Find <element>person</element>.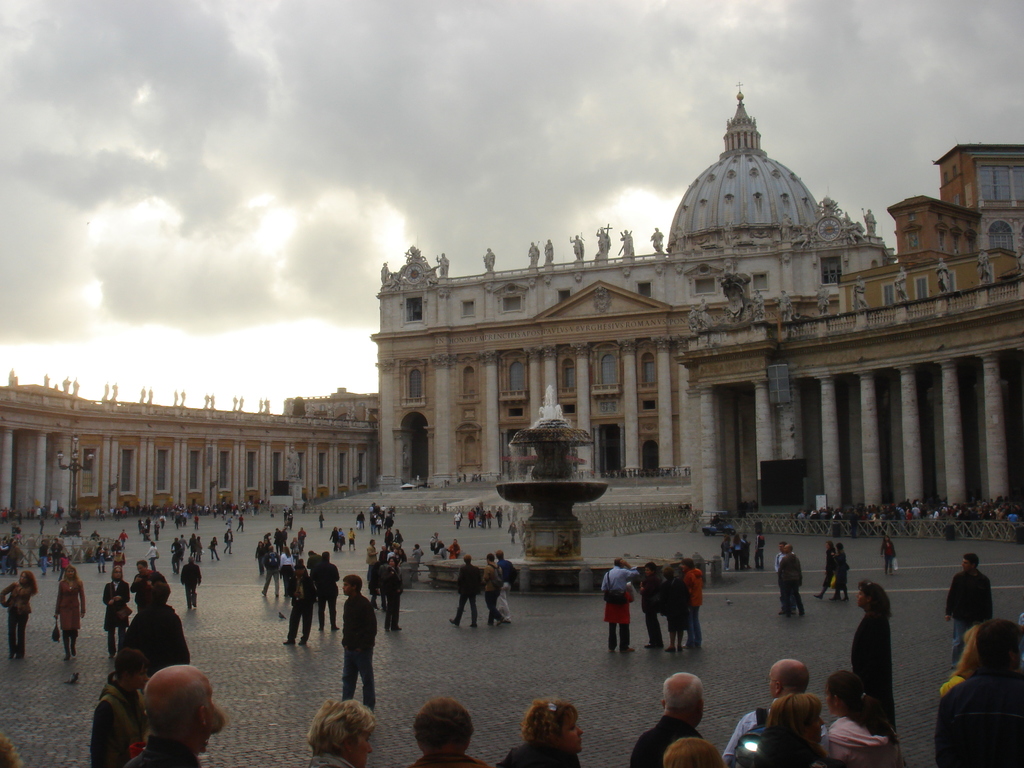
[653, 732, 721, 767].
